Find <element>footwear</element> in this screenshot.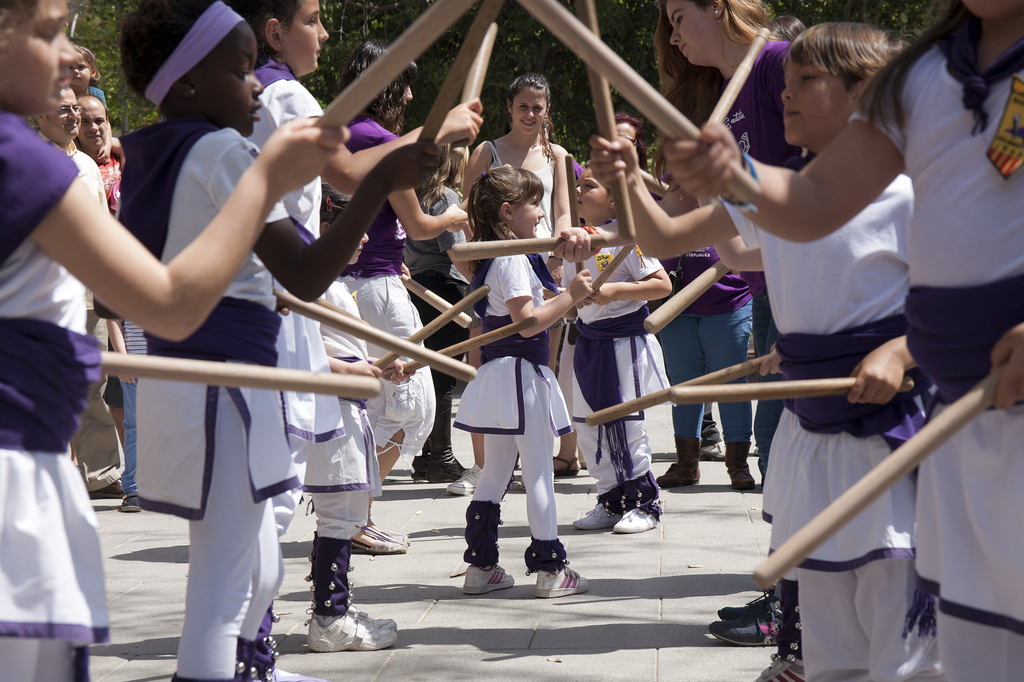
The bounding box for <element>footwear</element> is region(715, 587, 780, 621).
